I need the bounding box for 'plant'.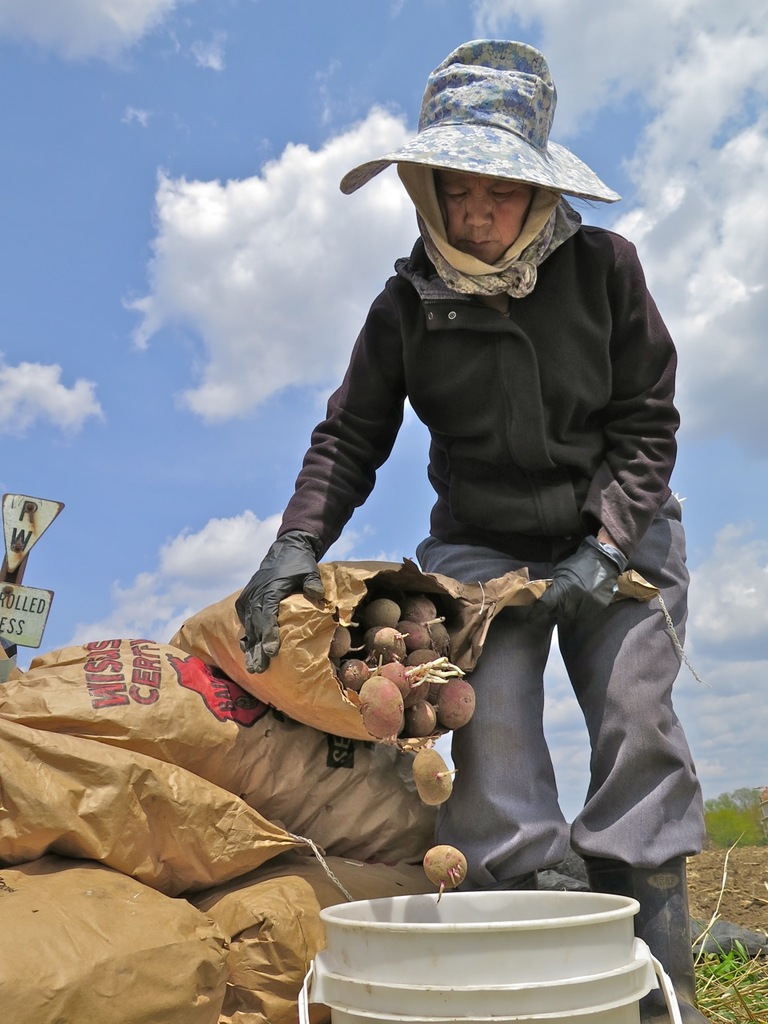
Here it is: Rect(691, 944, 767, 1023).
